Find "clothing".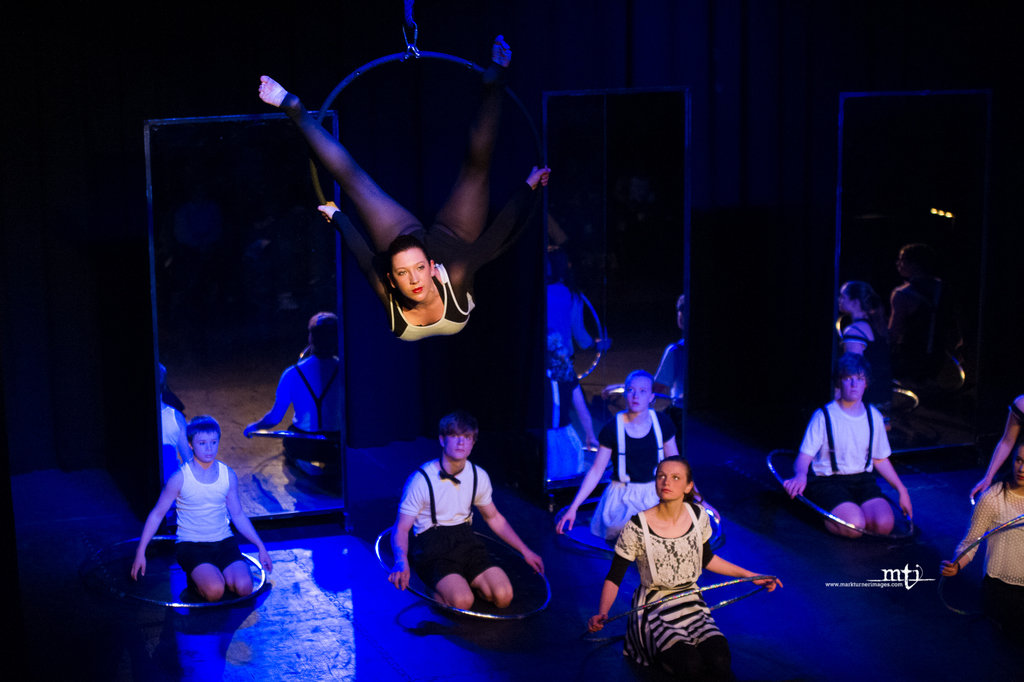
169:459:253:578.
